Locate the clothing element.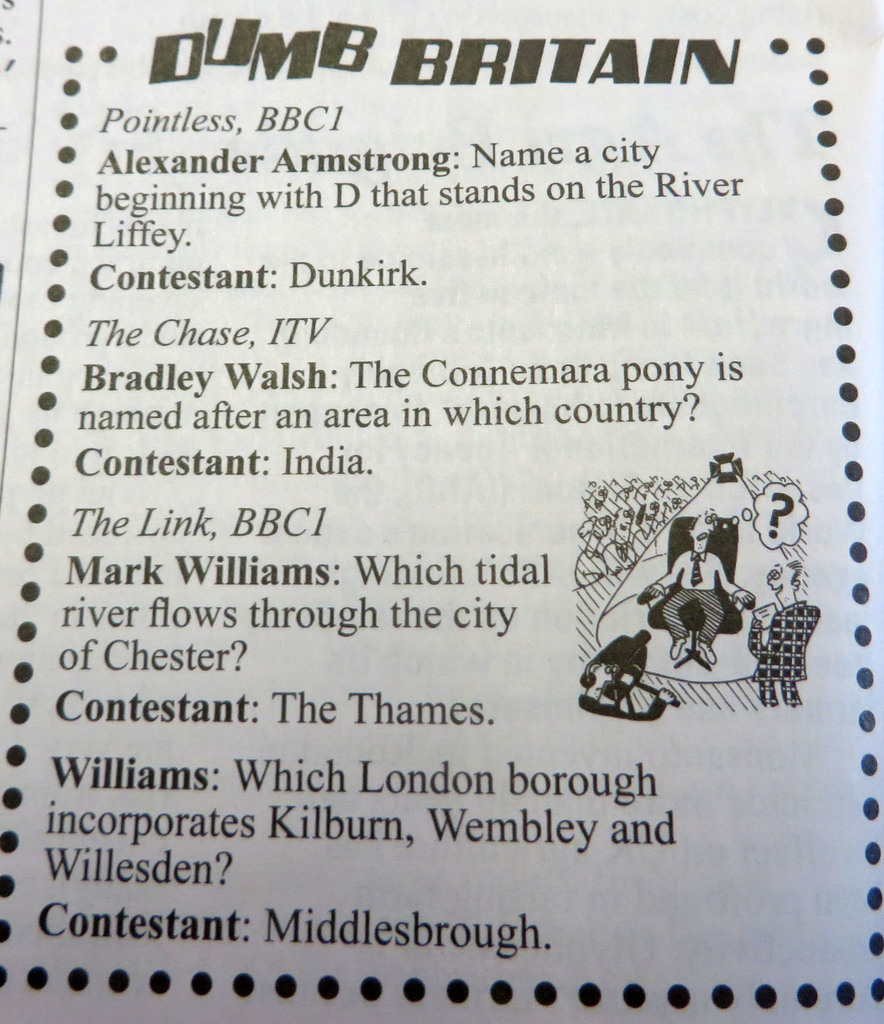
Element bbox: {"left": 648, "top": 543, "right": 740, "bottom": 648}.
